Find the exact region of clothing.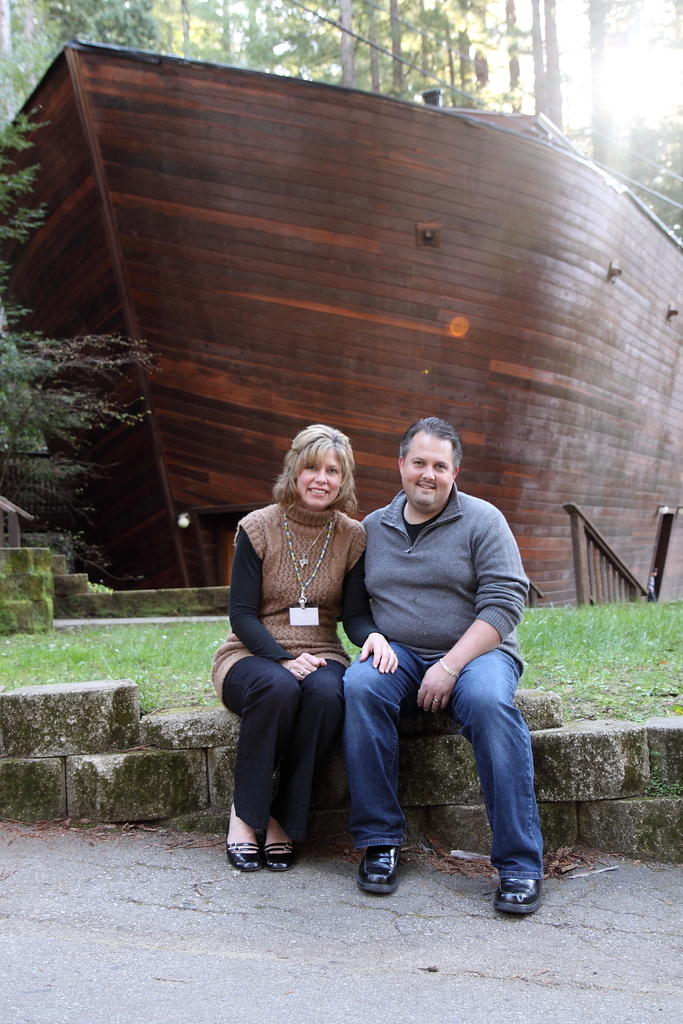
Exact region: 222/473/390/834.
